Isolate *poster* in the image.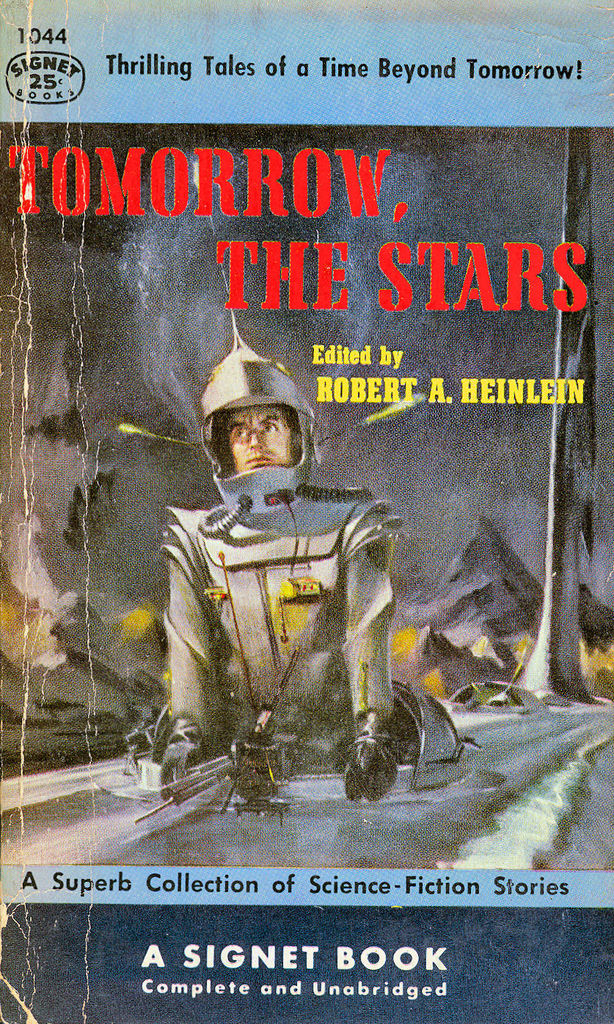
Isolated region: (0, 0, 613, 1023).
